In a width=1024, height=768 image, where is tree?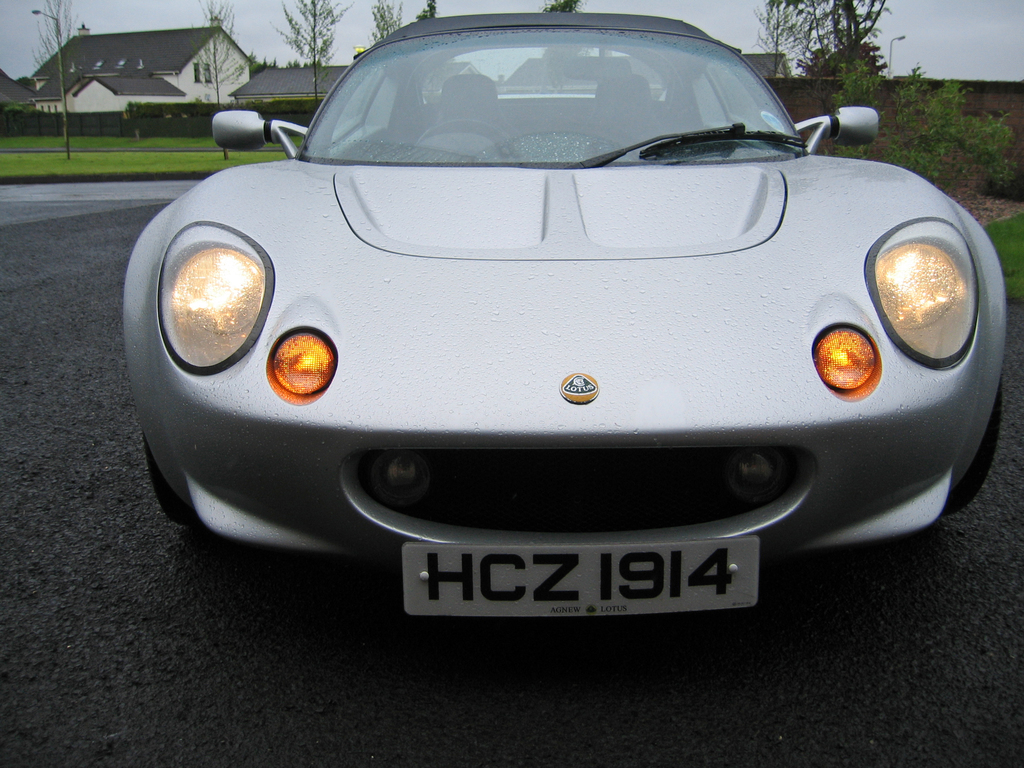
x1=413, y1=0, x2=440, y2=20.
